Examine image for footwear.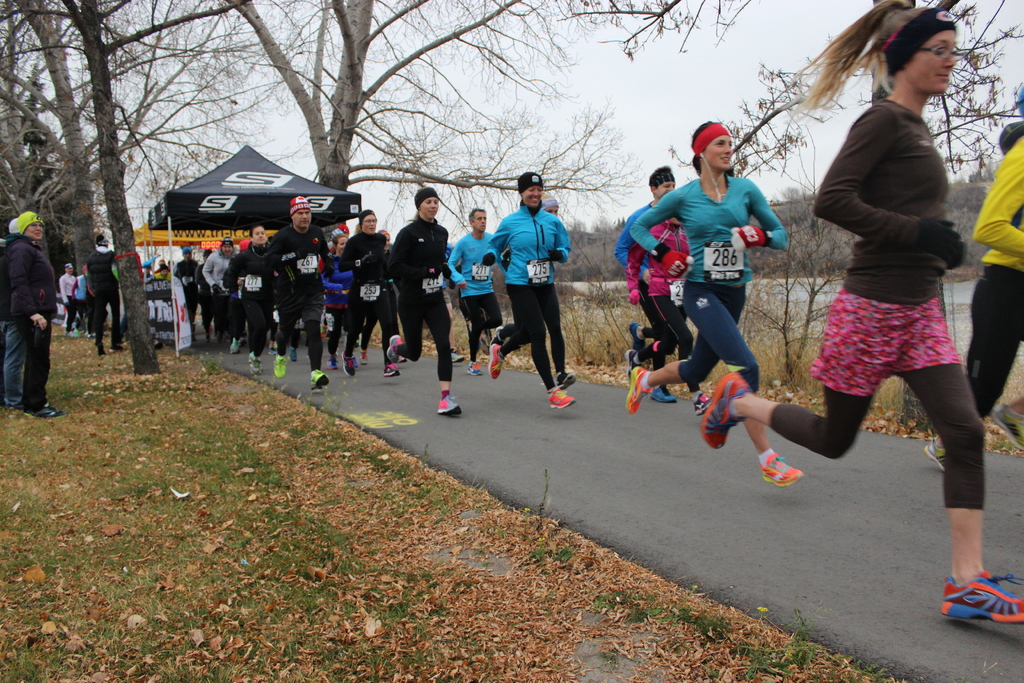
Examination result: [x1=762, y1=449, x2=802, y2=487].
